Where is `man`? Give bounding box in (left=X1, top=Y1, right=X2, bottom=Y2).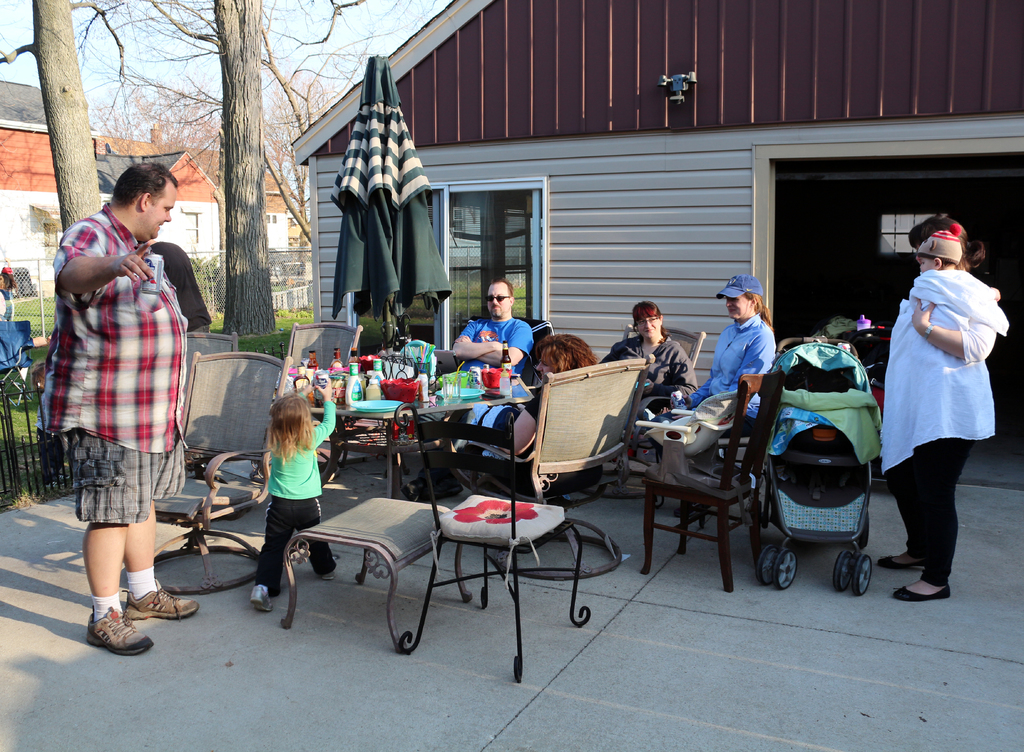
(left=44, top=151, right=209, bottom=657).
